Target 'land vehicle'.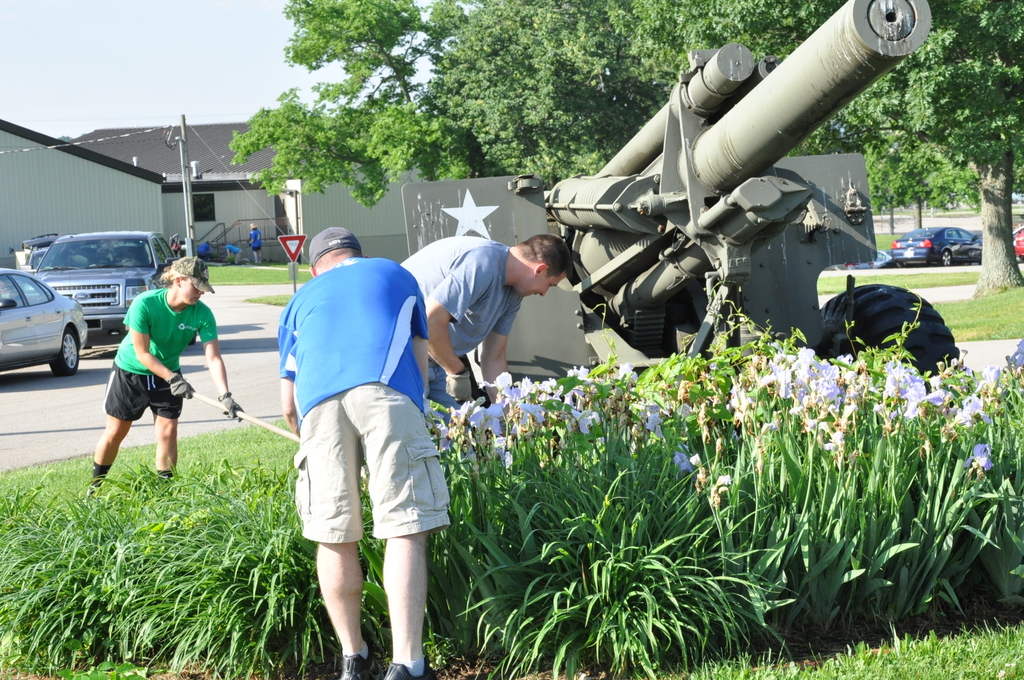
Target region: [0,270,94,371].
